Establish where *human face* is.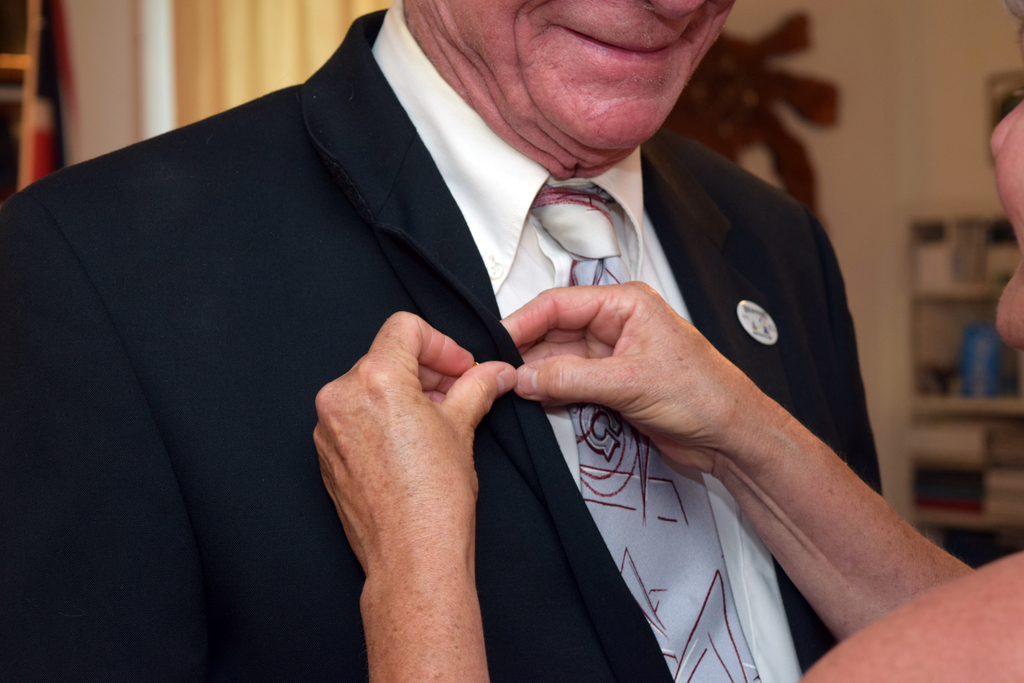
Established at region(424, 0, 736, 159).
